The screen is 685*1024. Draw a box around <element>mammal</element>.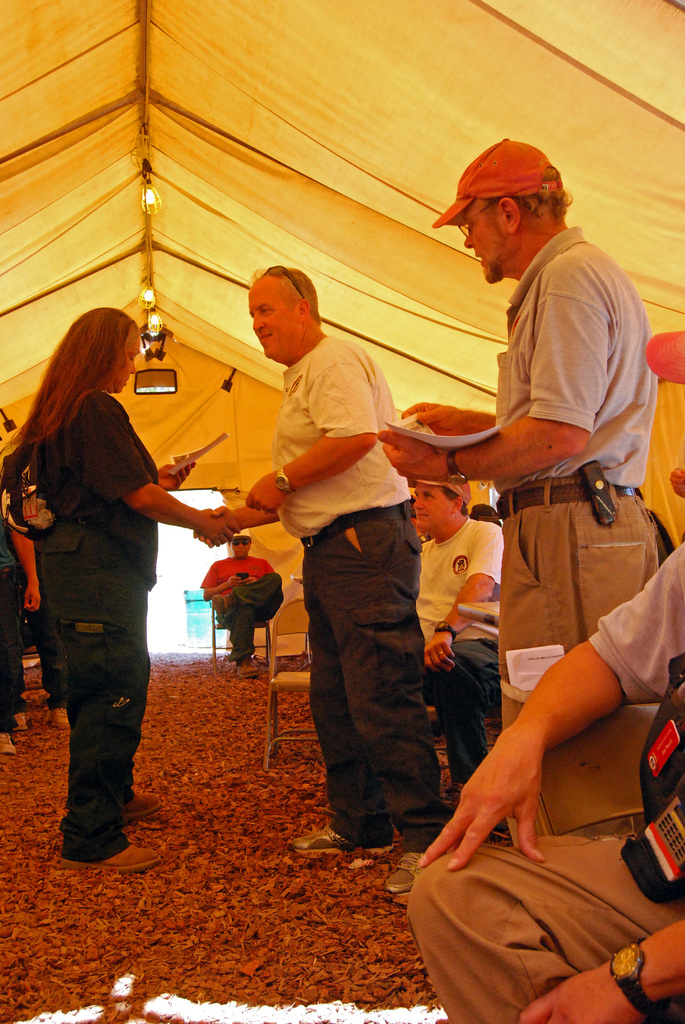
411/481/503/799.
